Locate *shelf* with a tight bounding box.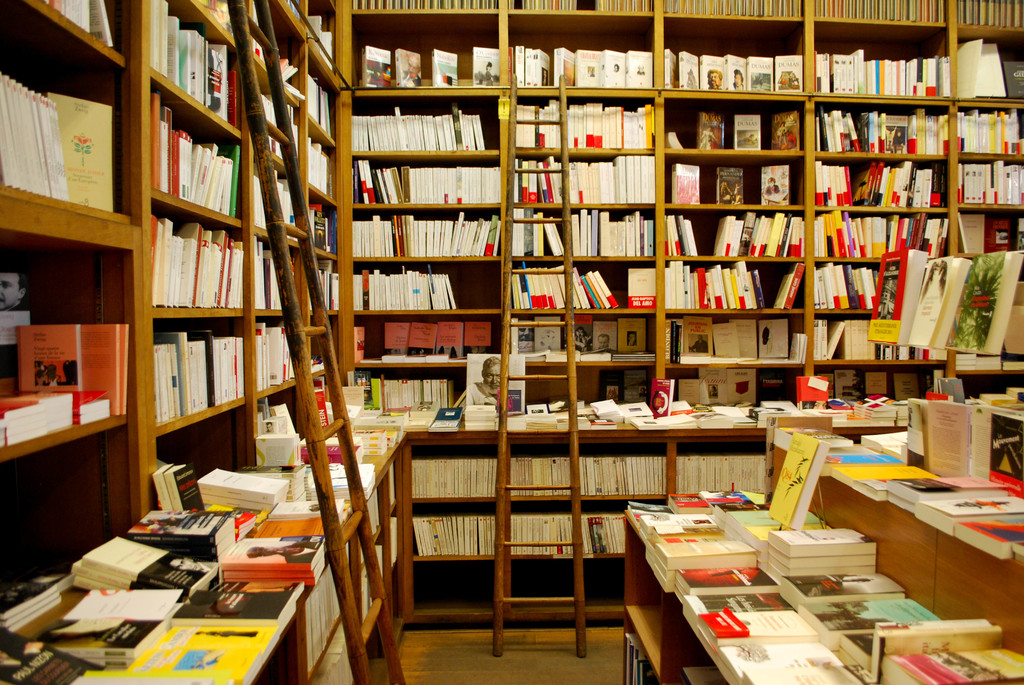
detection(294, 458, 415, 677).
